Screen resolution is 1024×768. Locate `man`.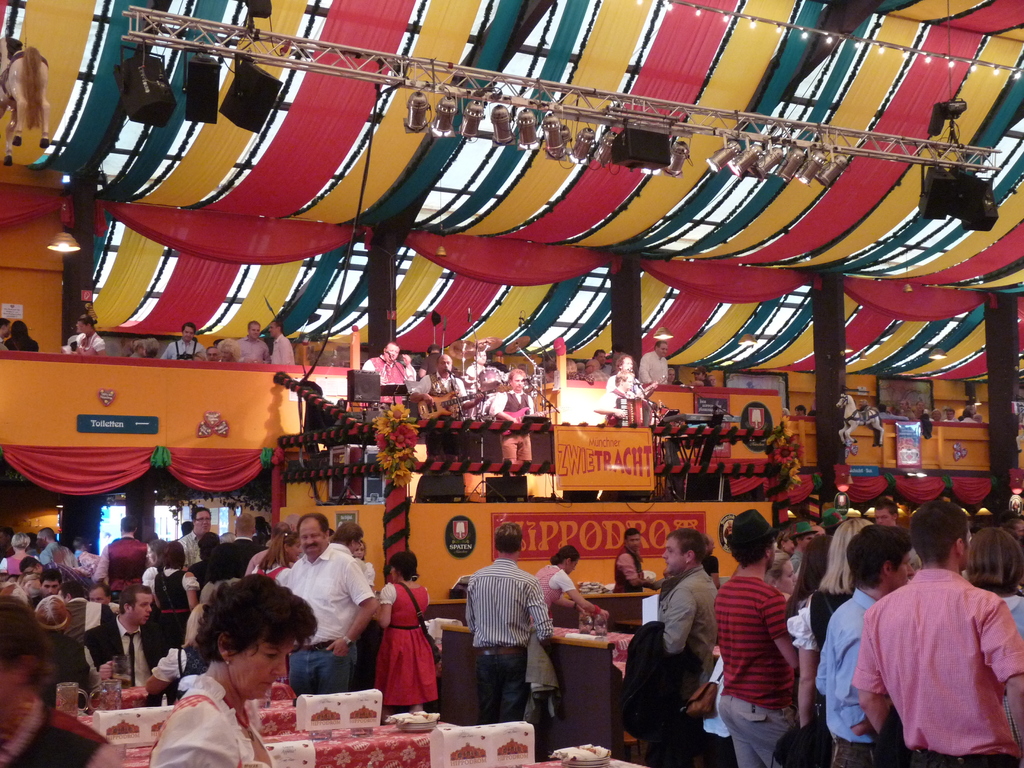
613:527:654:595.
